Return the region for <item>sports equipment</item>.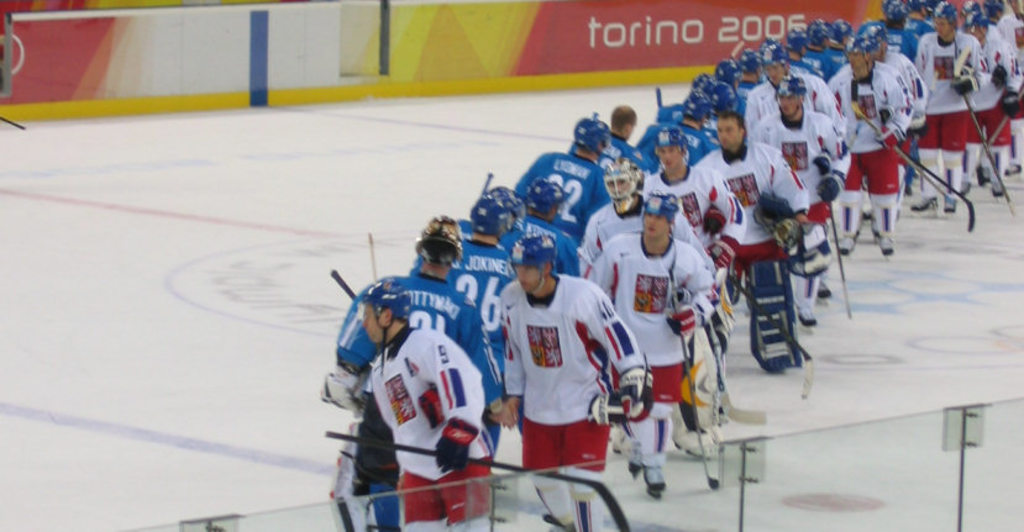
599 154 639 209.
